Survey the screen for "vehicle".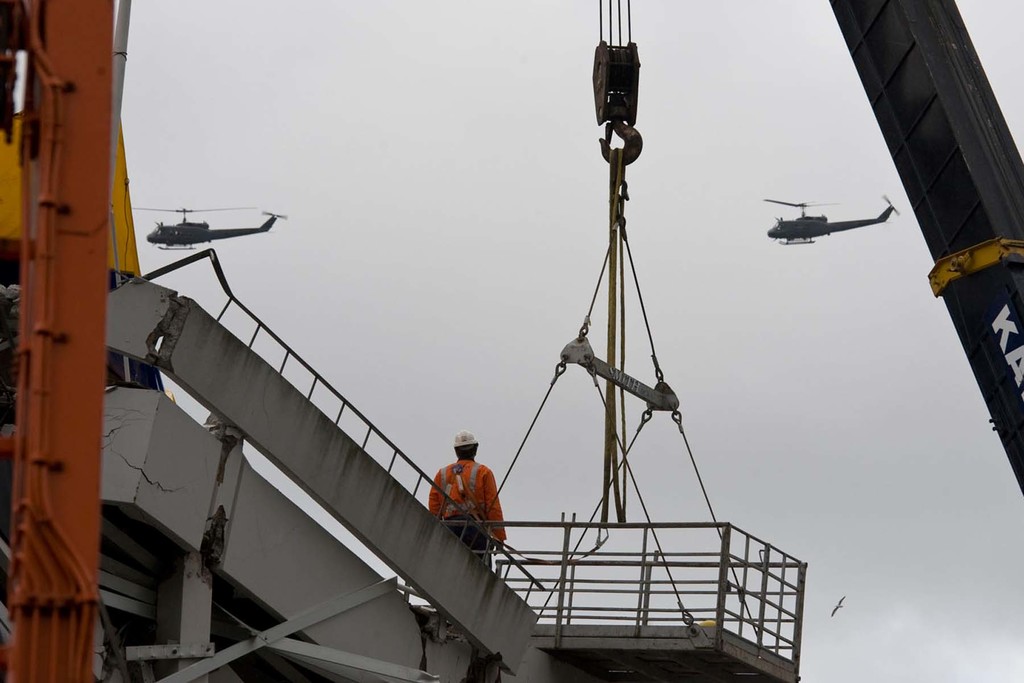
Survey found: [125,198,285,255].
